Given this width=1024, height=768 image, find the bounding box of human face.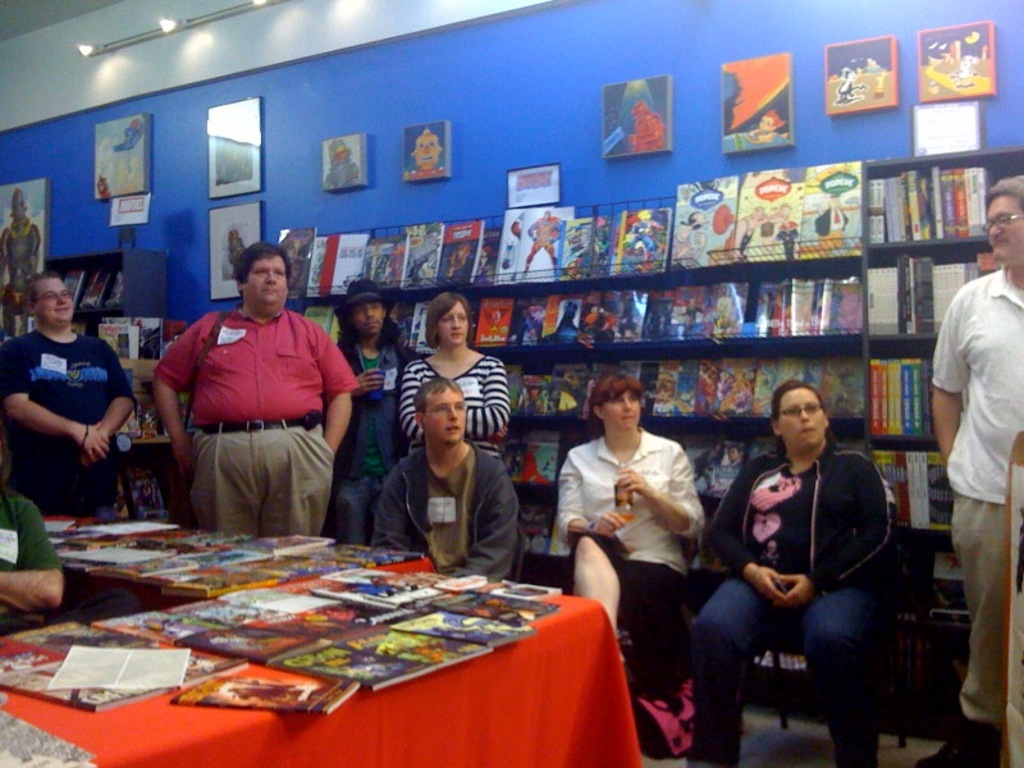
box=[984, 193, 1023, 269].
